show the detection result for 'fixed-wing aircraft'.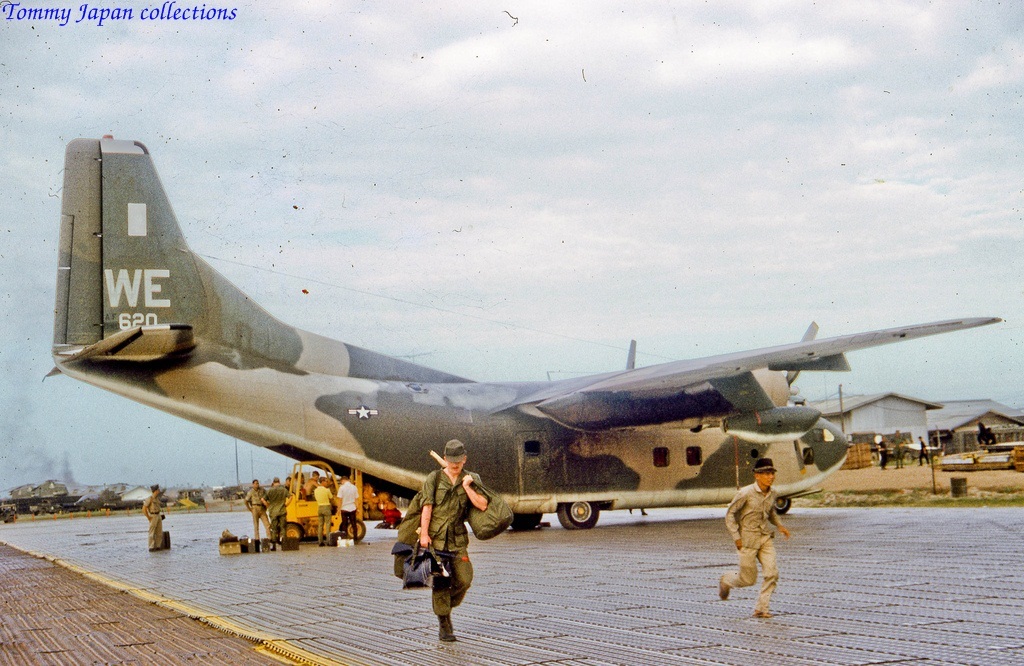
Rect(35, 130, 1008, 583).
